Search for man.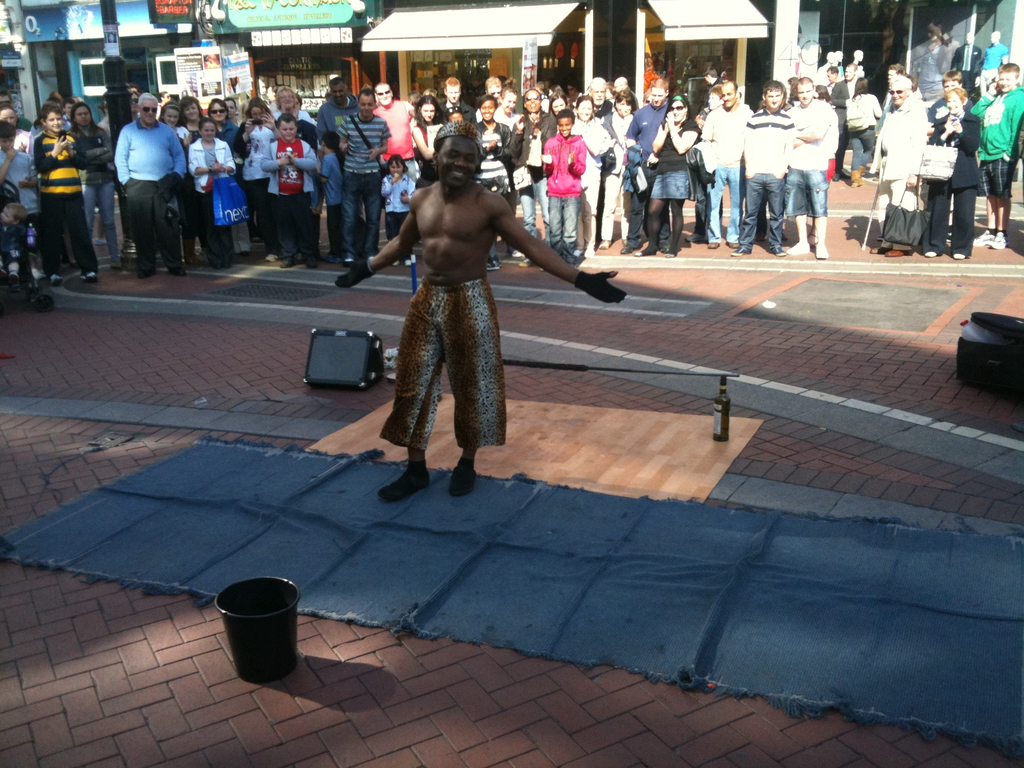
Found at bbox=(331, 83, 391, 268).
